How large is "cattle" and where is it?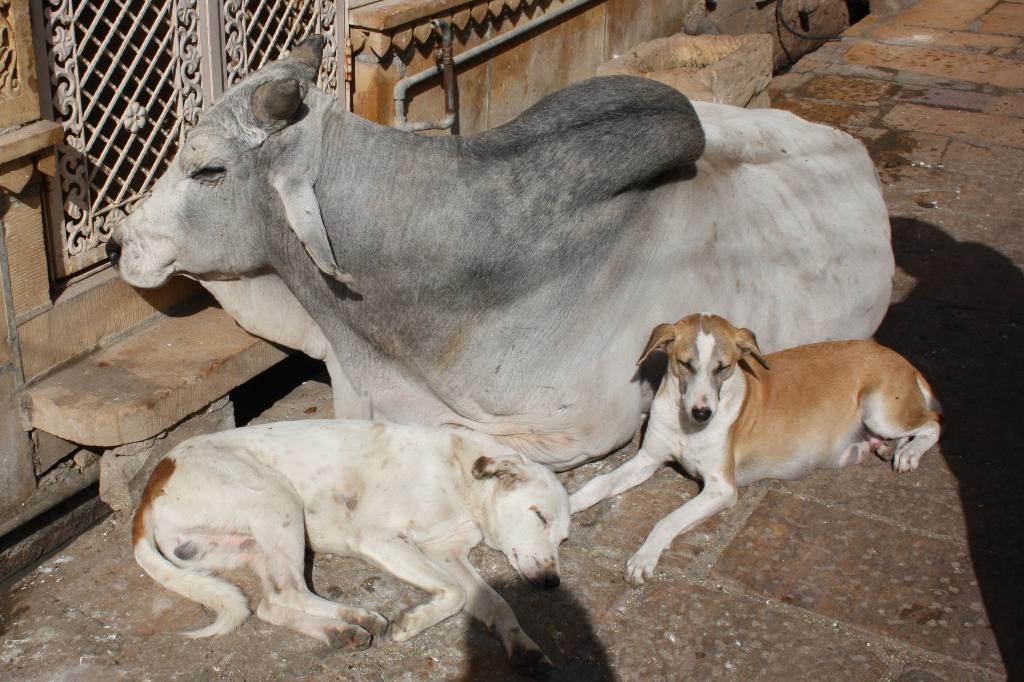
Bounding box: (x1=70, y1=64, x2=869, y2=568).
